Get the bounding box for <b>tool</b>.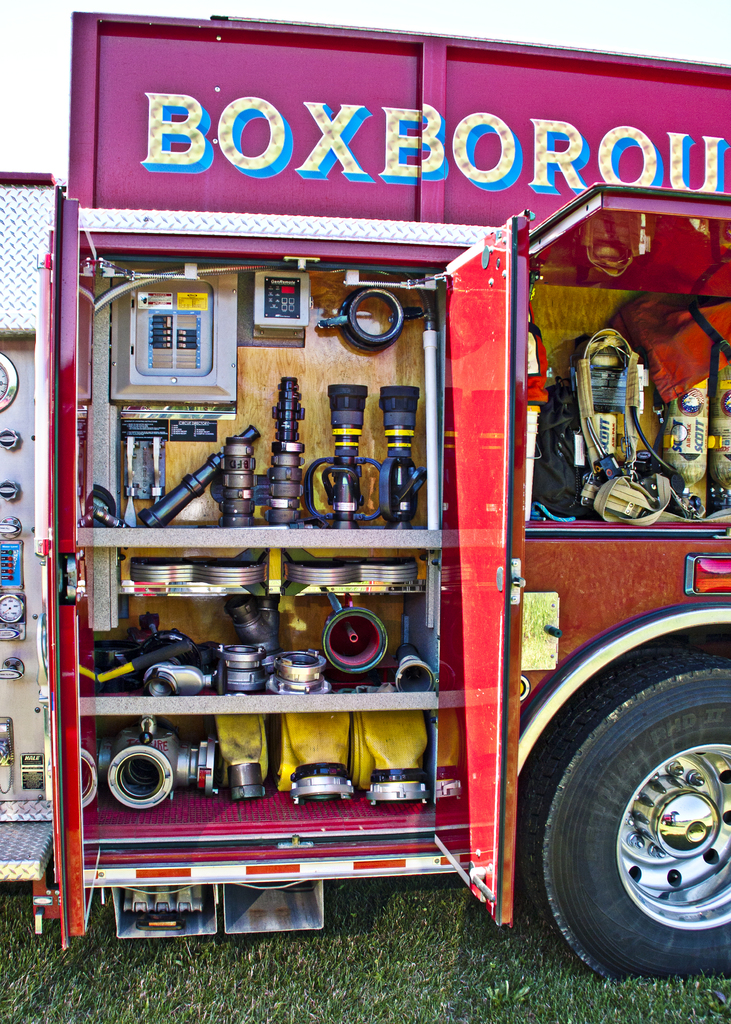
region(321, 377, 368, 533).
